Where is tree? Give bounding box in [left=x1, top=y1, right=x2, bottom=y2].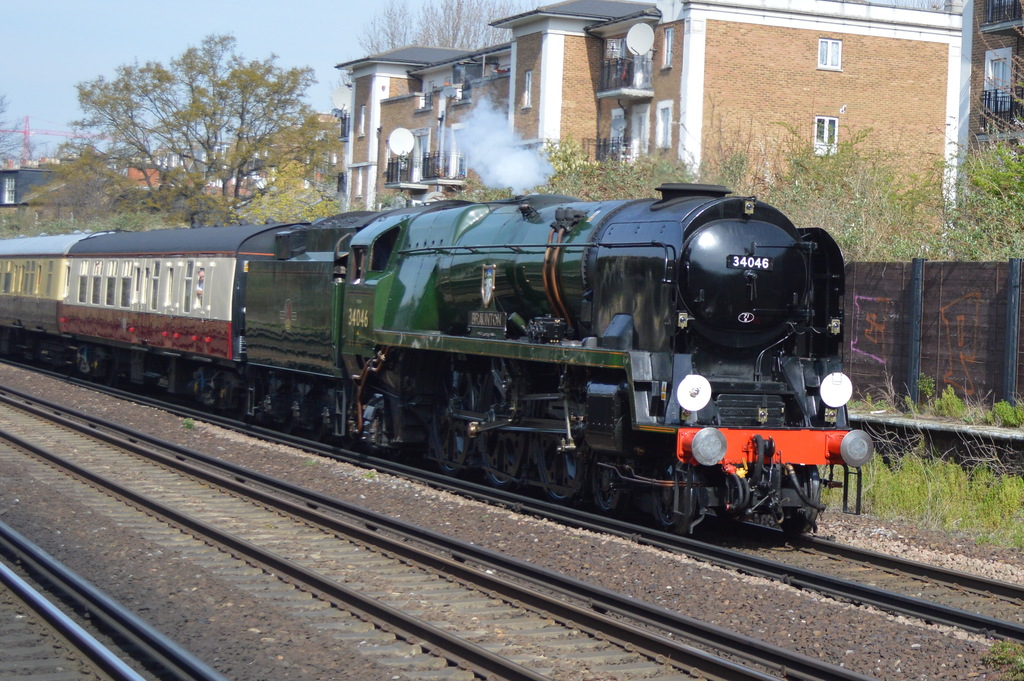
[left=365, top=0, right=548, bottom=49].
